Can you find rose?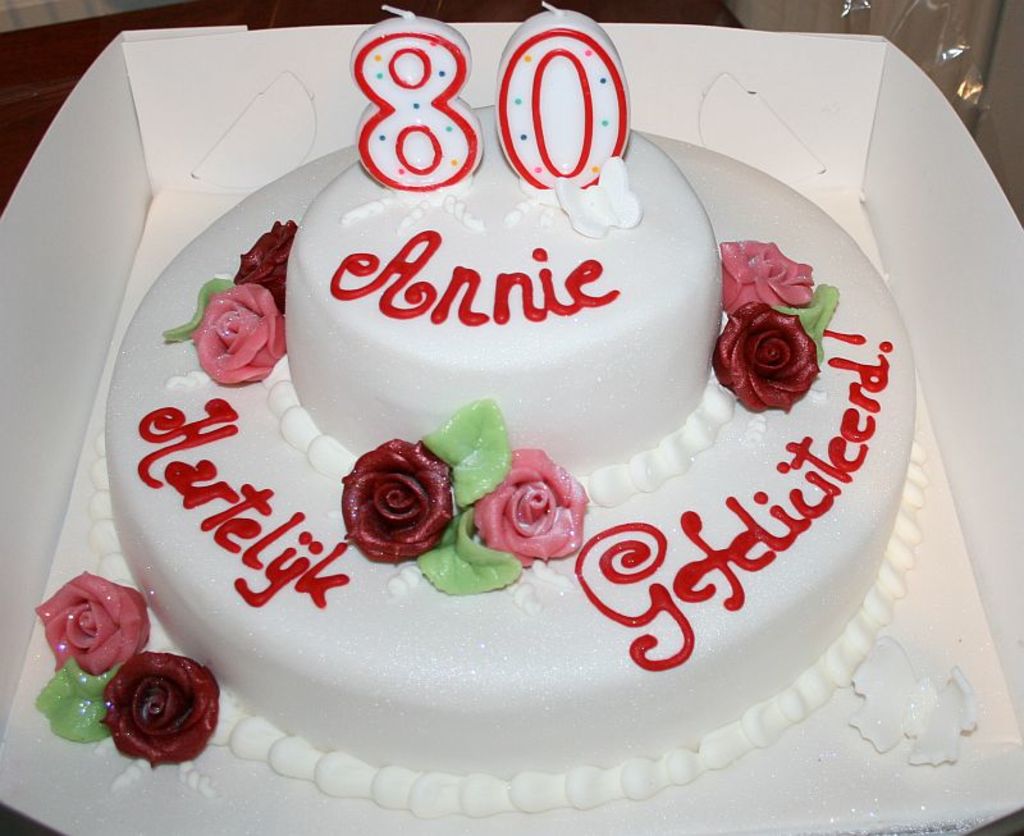
Yes, bounding box: (712,302,819,414).
